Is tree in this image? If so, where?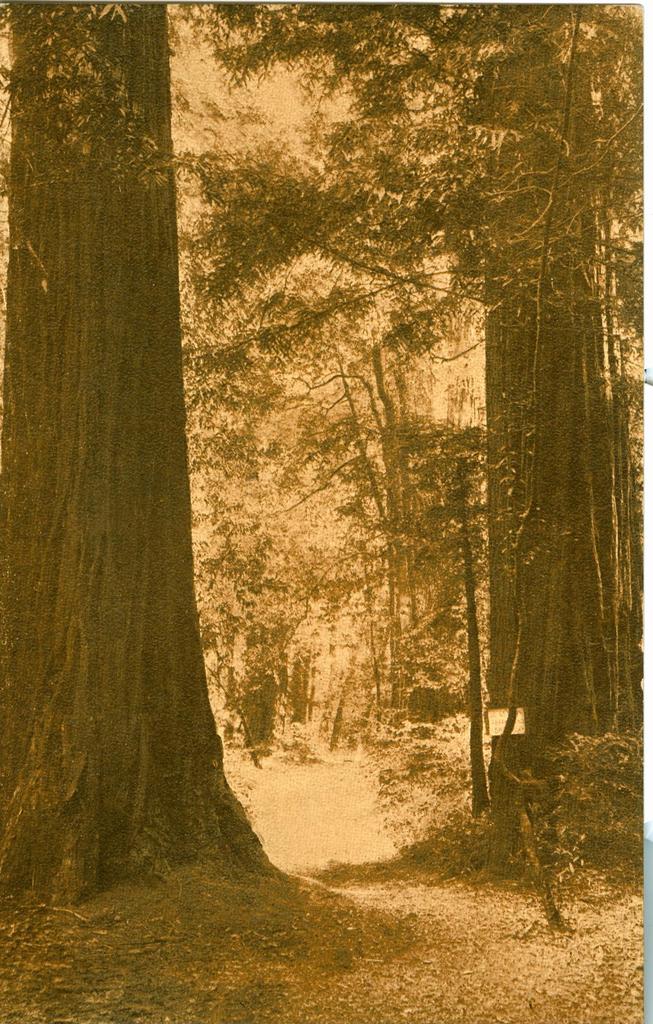
Yes, at (198, 0, 618, 745).
